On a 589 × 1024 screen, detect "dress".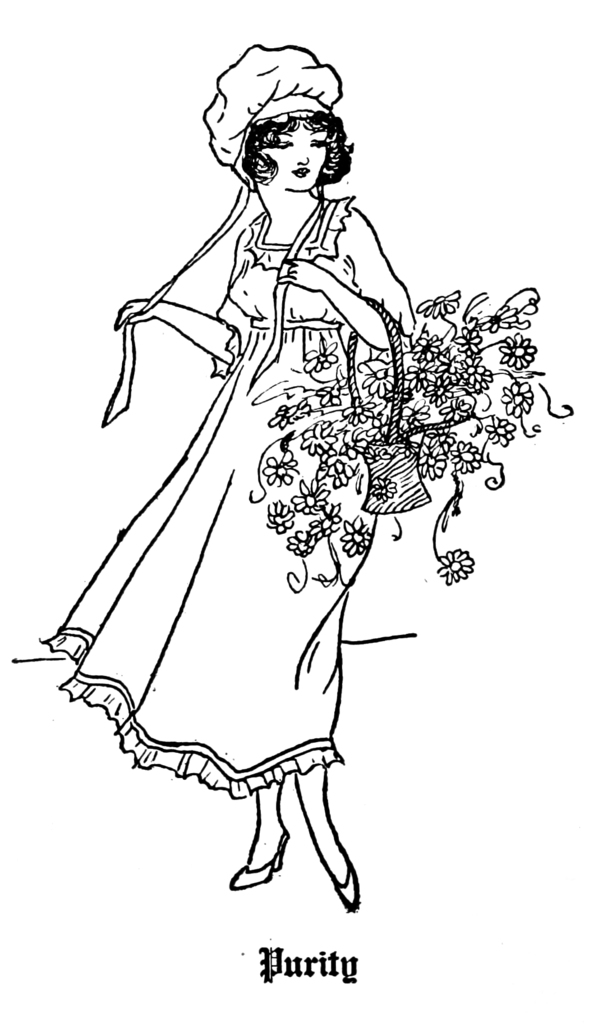
<box>33,196,379,796</box>.
